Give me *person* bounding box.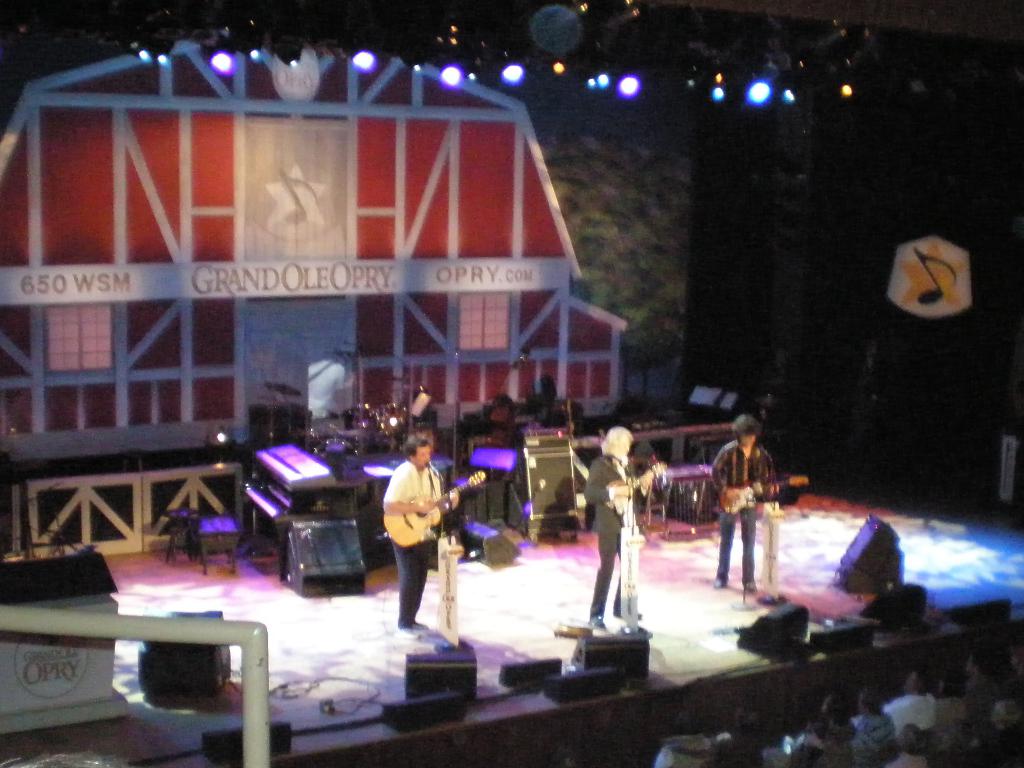
(581,429,641,637).
